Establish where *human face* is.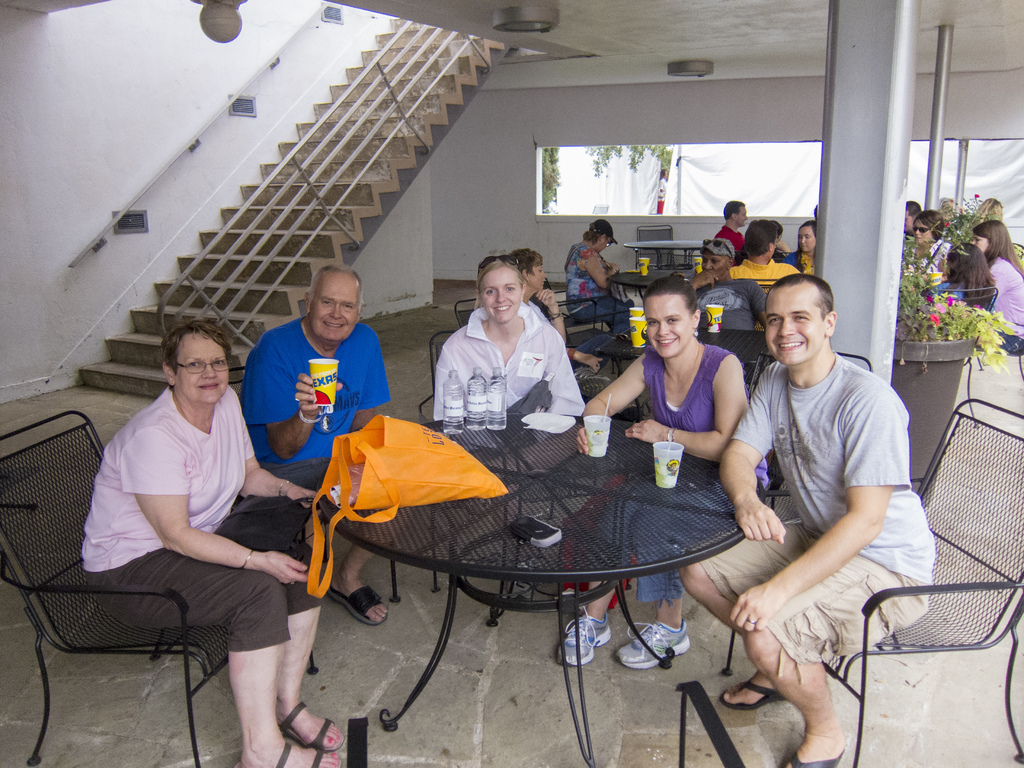
Established at locate(643, 296, 694, 358).
